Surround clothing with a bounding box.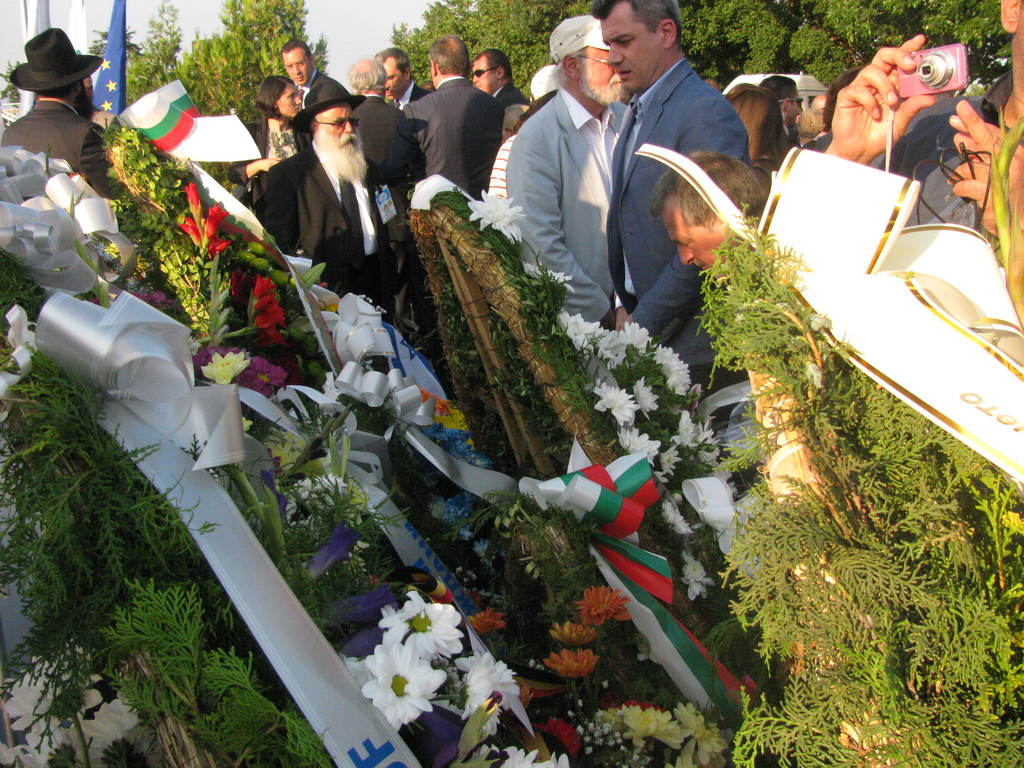
BBox(491, 83, 529, 109).
